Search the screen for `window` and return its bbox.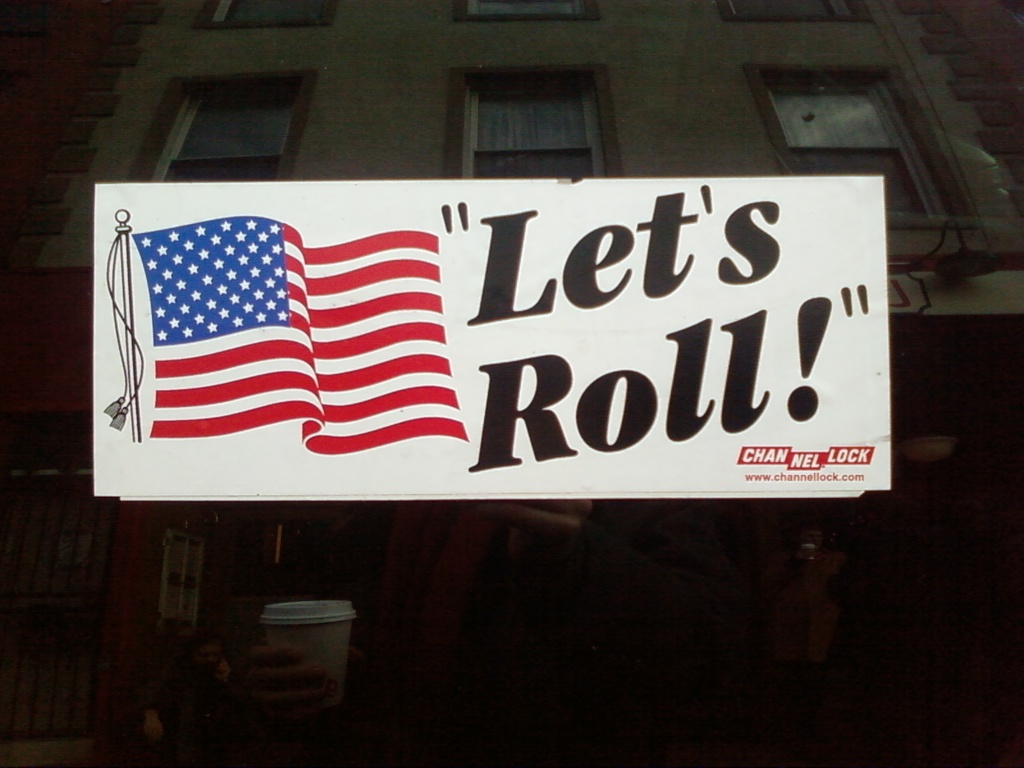
Found: [122, 76, 313, 184].
